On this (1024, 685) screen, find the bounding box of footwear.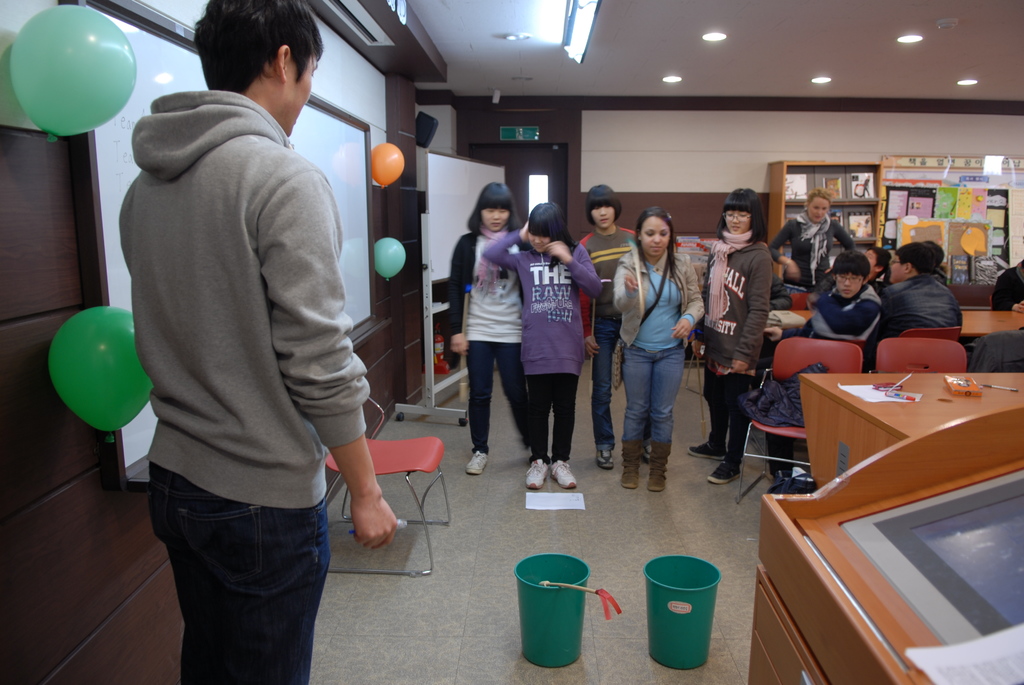
Bounding box: 525, 457, 545, 490.
